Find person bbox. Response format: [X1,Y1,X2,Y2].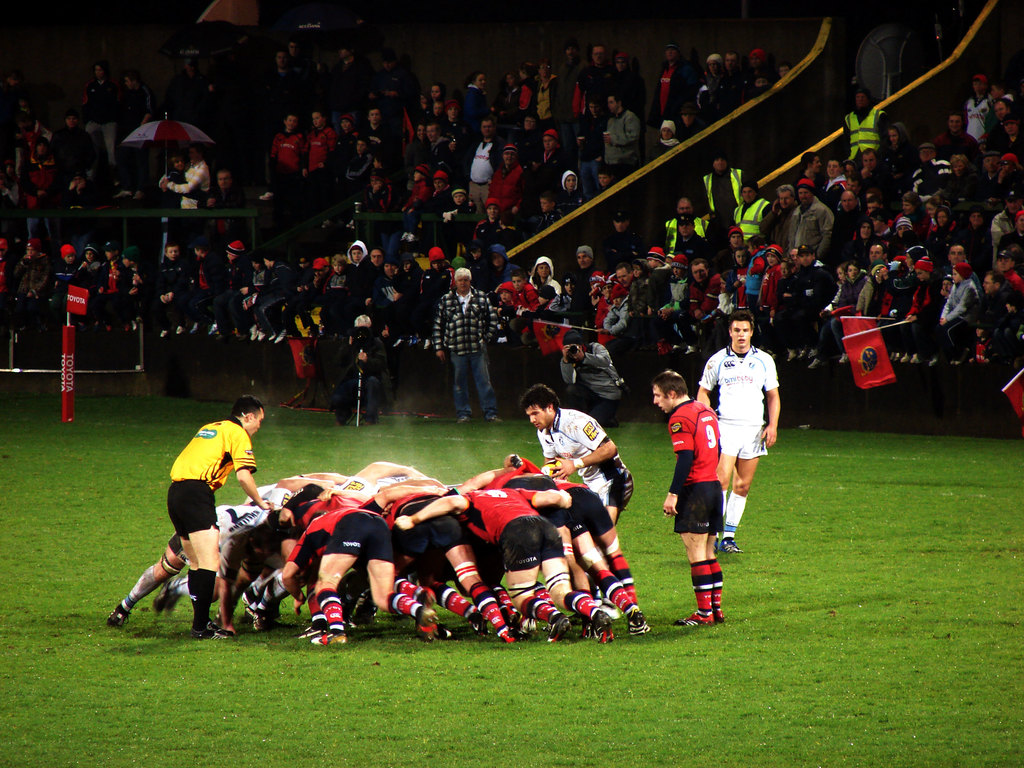
[557,330,628,425].
